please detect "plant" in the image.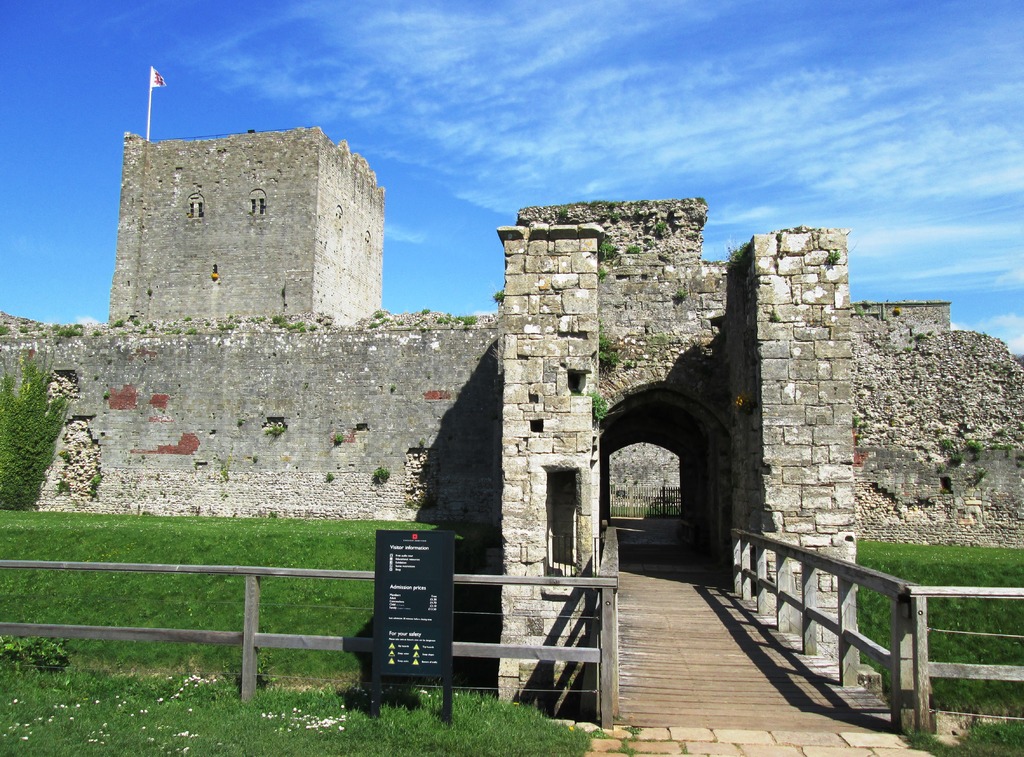
<bbox>821, 255, 837, 267</bbox>.
